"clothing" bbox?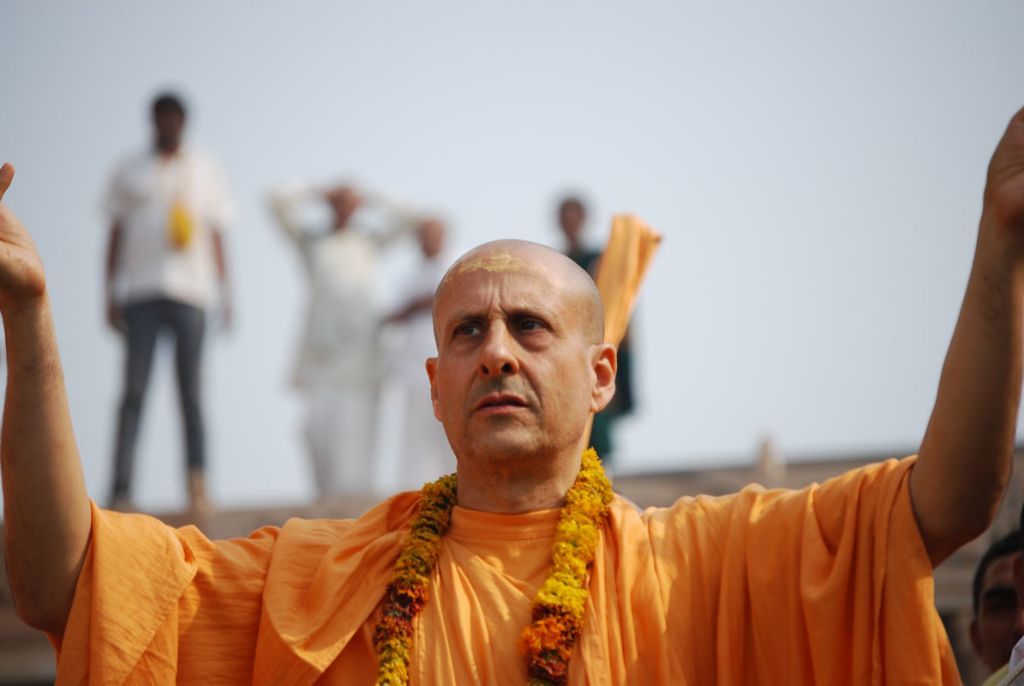
{"left": 558, "top": 246, "right": 635, "bottom": 463}
